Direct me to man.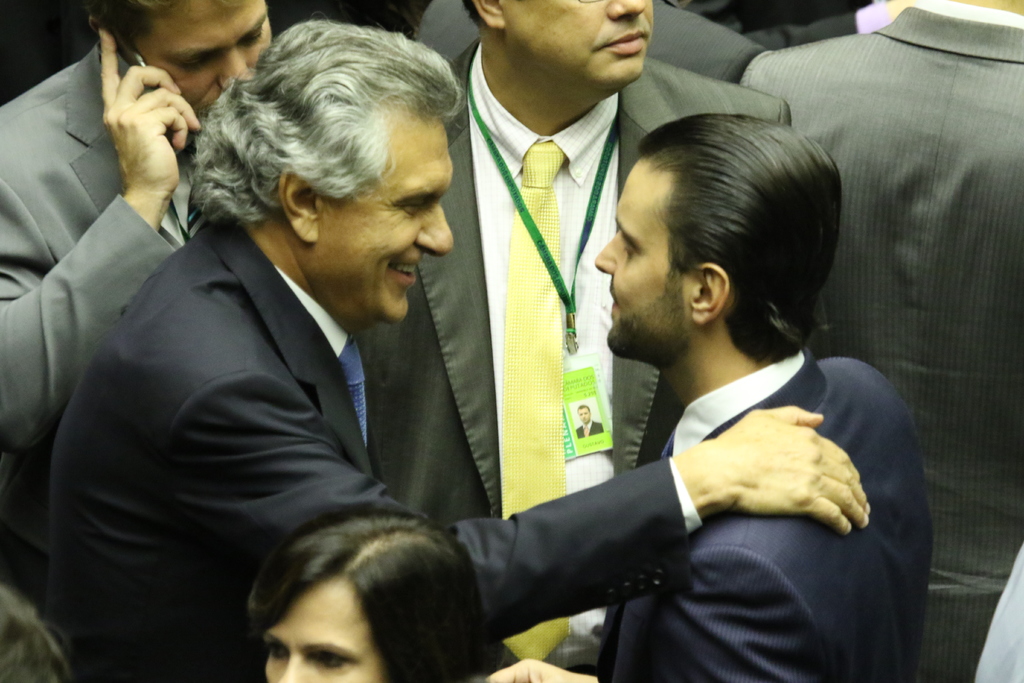
Direction: <region>491, 110, 936, 682</region>.
